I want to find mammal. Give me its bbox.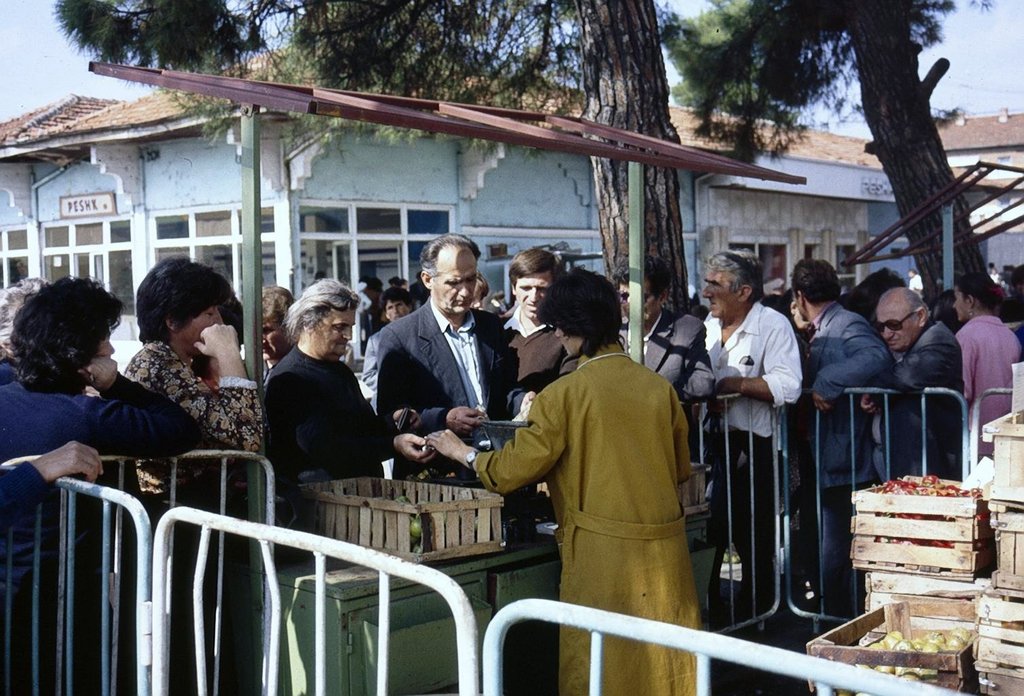
rect(498, 239, 578, 390).
